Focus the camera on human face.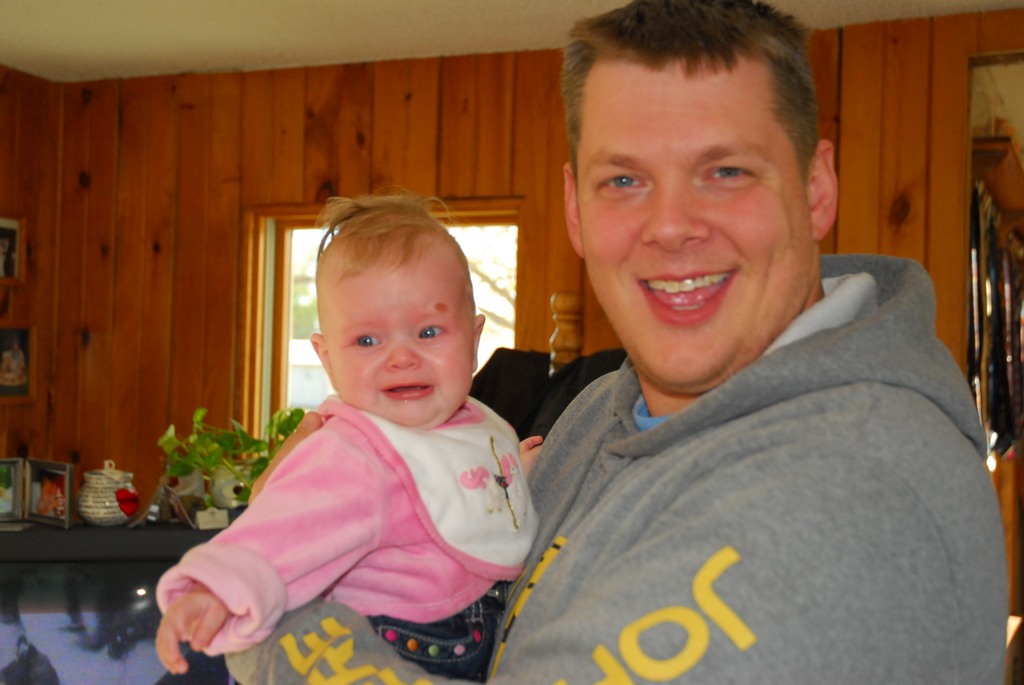
Focus region: <box>579,57,818,390</box>.
